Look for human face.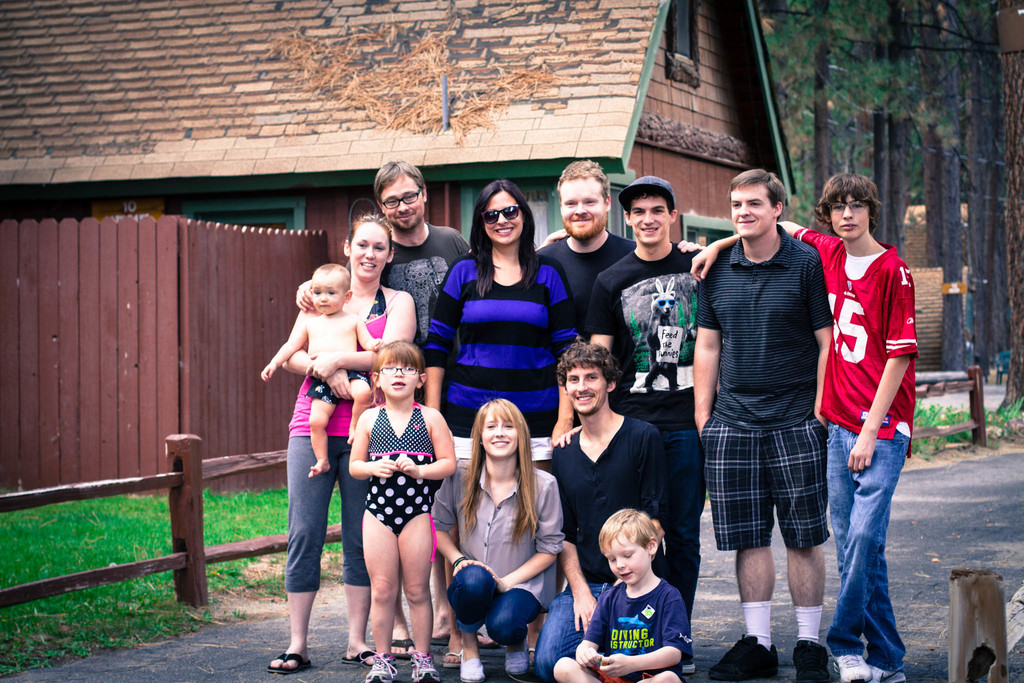
Found: left=349, top=222, right=390, bottom=277.
